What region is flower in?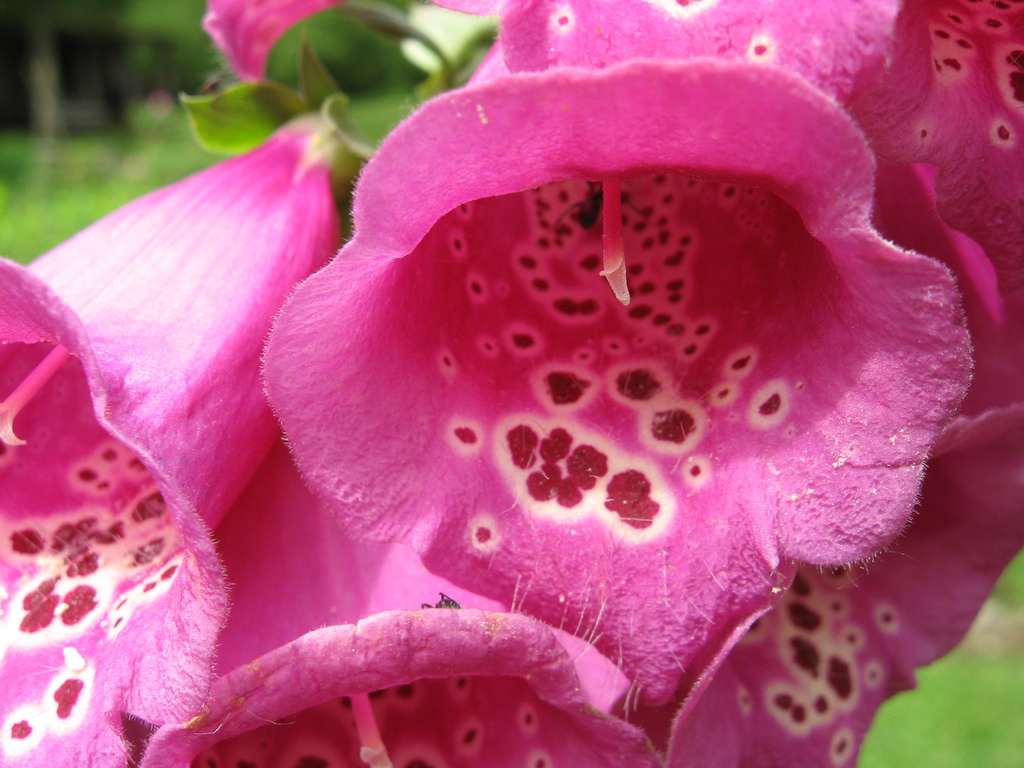
BBox(0, 109, 378, 767).
